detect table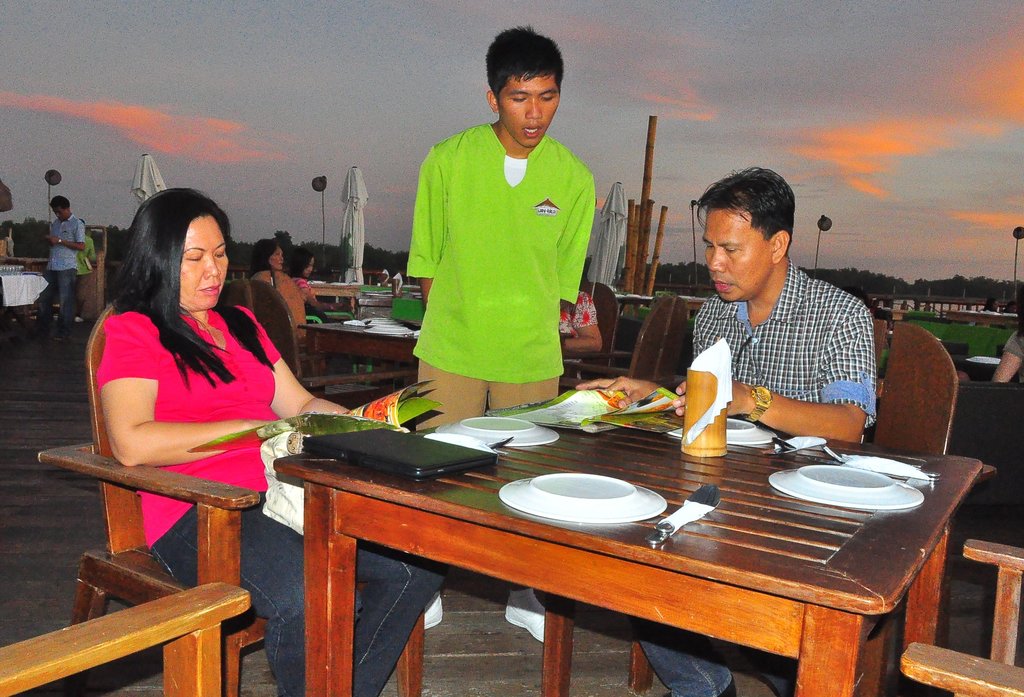
locate(210, 387, 975, 696)
